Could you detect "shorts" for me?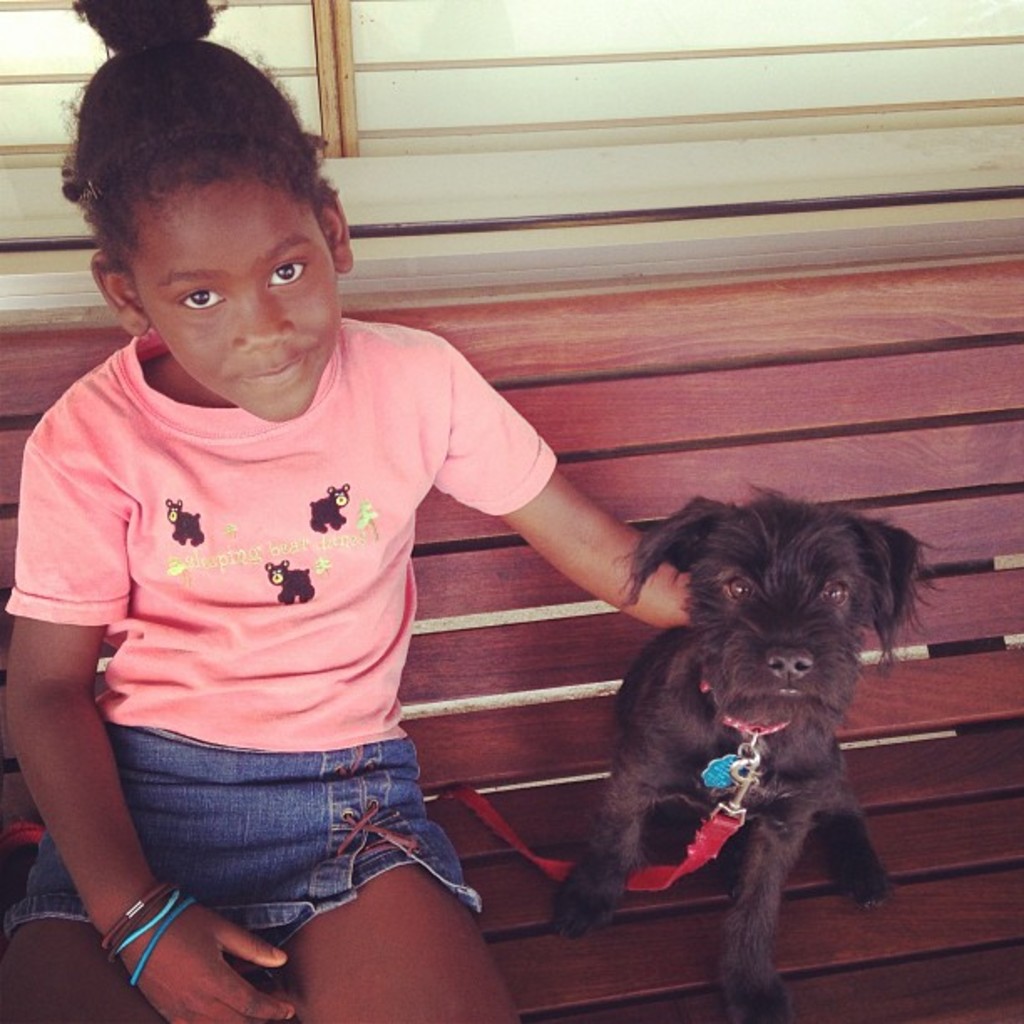
Detection result: box(57, 716, 530, 979).
